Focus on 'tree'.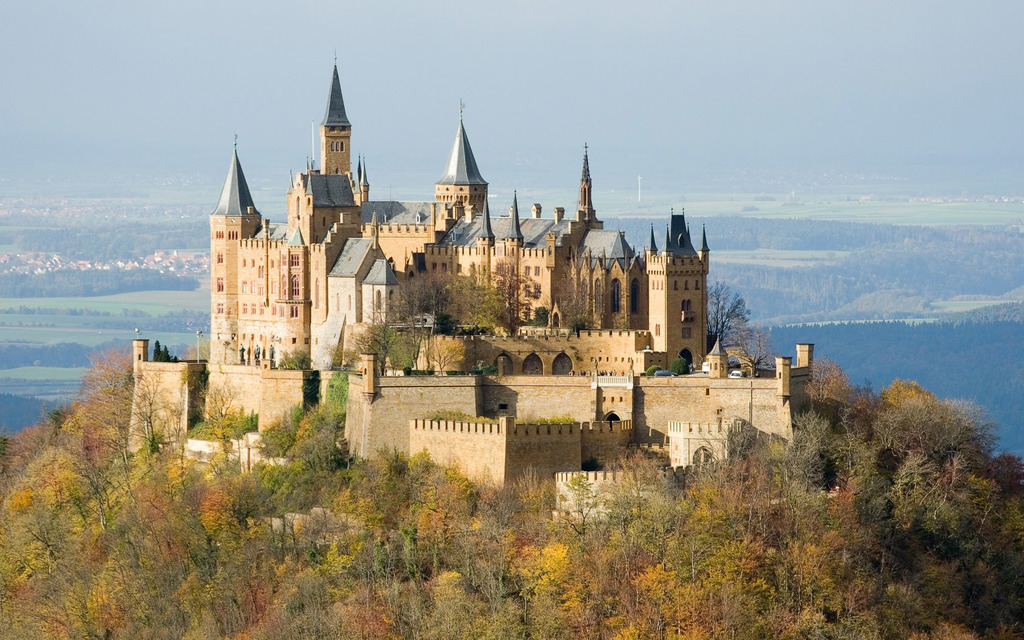
Focused at [left=563, top=509, right=634, bottom=639].
